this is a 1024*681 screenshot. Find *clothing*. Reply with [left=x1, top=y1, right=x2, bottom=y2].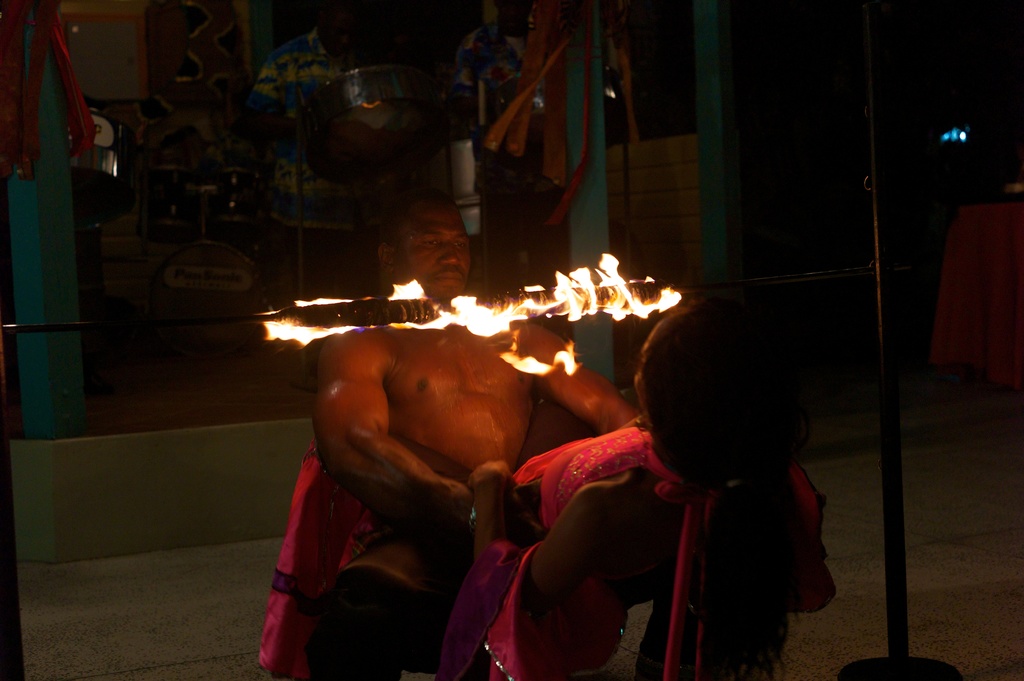
[left=302, top=509, right=474, bottom=680].
